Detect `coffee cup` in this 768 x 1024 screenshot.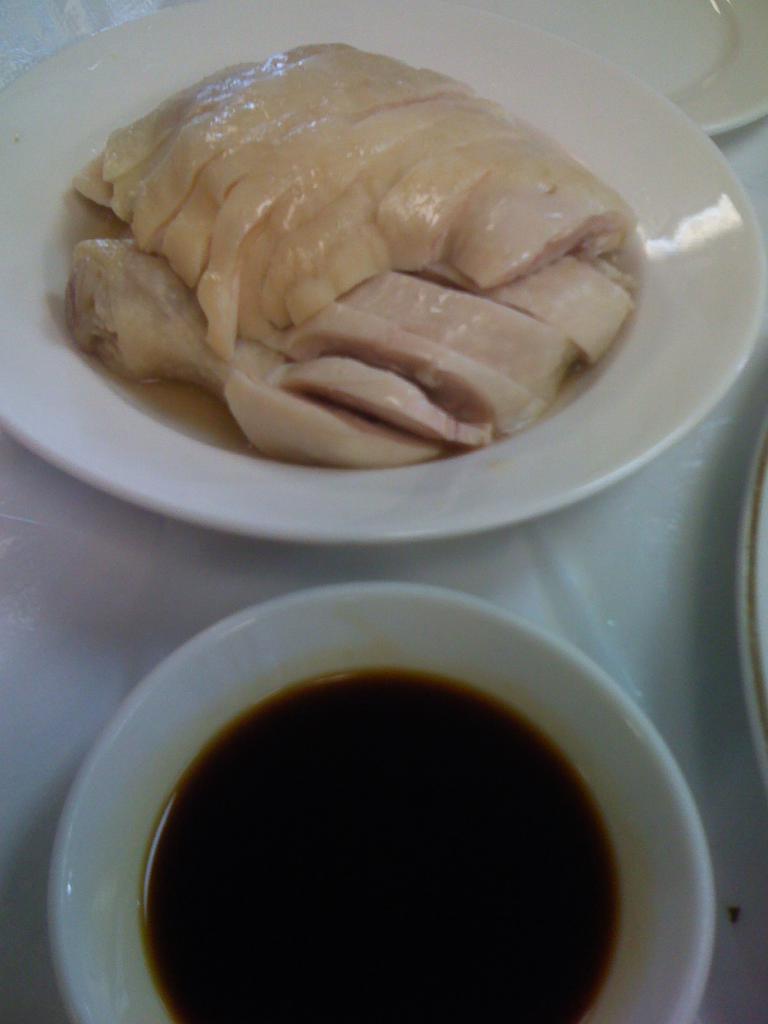
Detection: select_region(45, 581, 716, 1023).
